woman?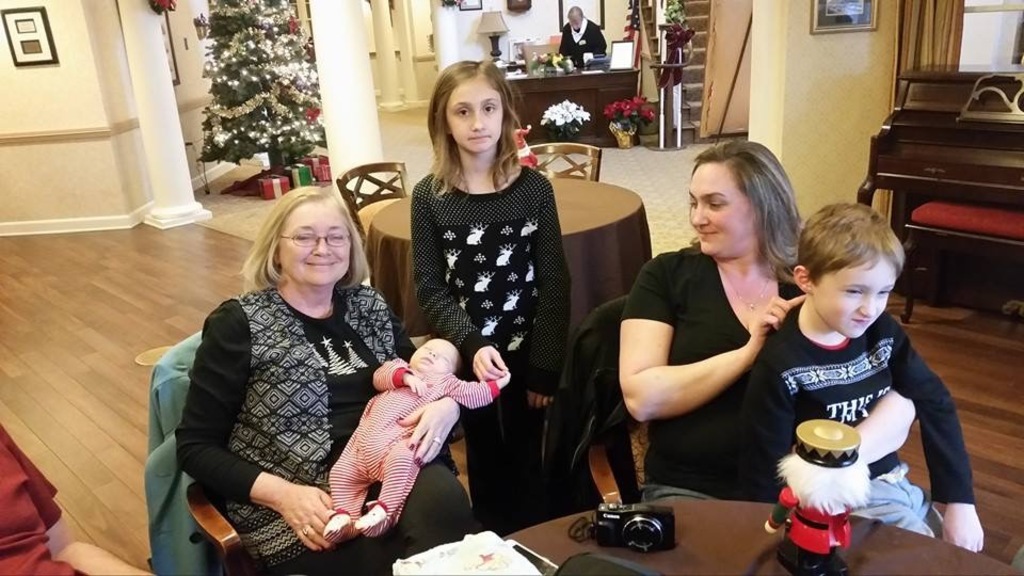
x1=167 y1=177 x2=477 y2=575
